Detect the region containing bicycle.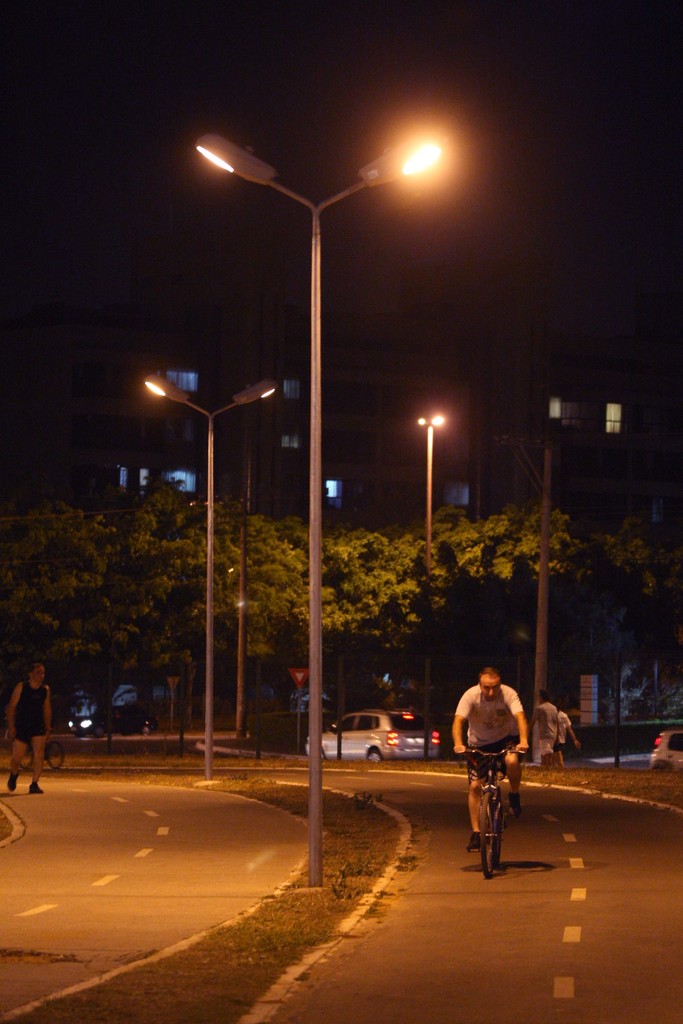
box(17, 730, 69, 765).
